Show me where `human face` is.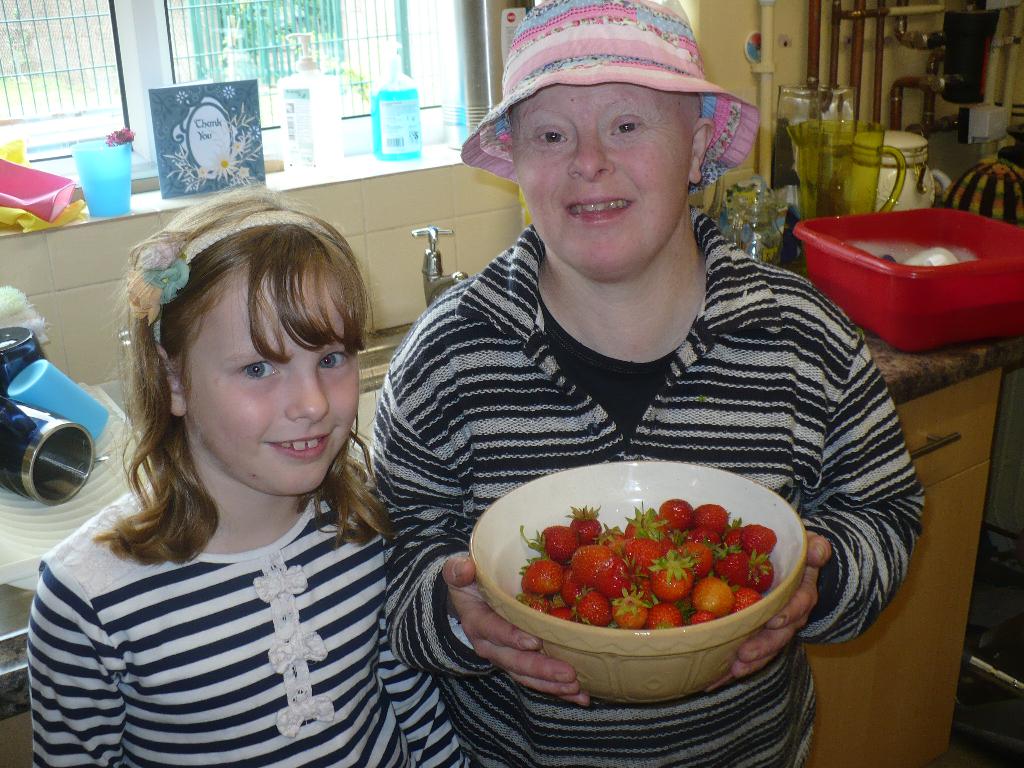
`human face` is at {"x1": 184, "y1": 265, "x2": 359, "y2": 497}.
